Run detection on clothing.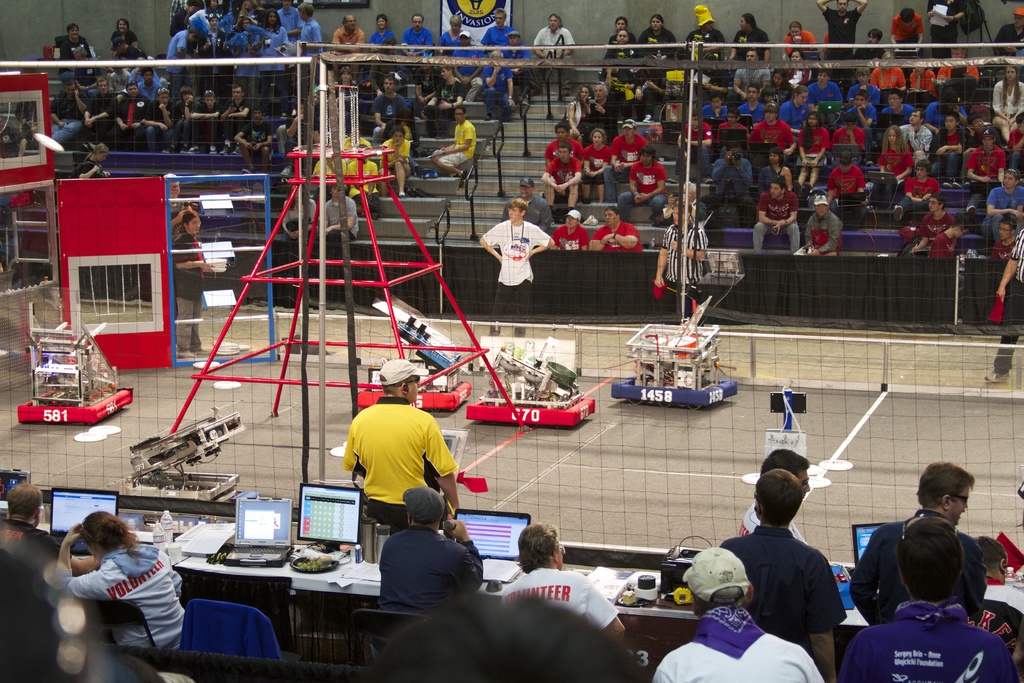
Result: detection(789, 203, 839, 257).
